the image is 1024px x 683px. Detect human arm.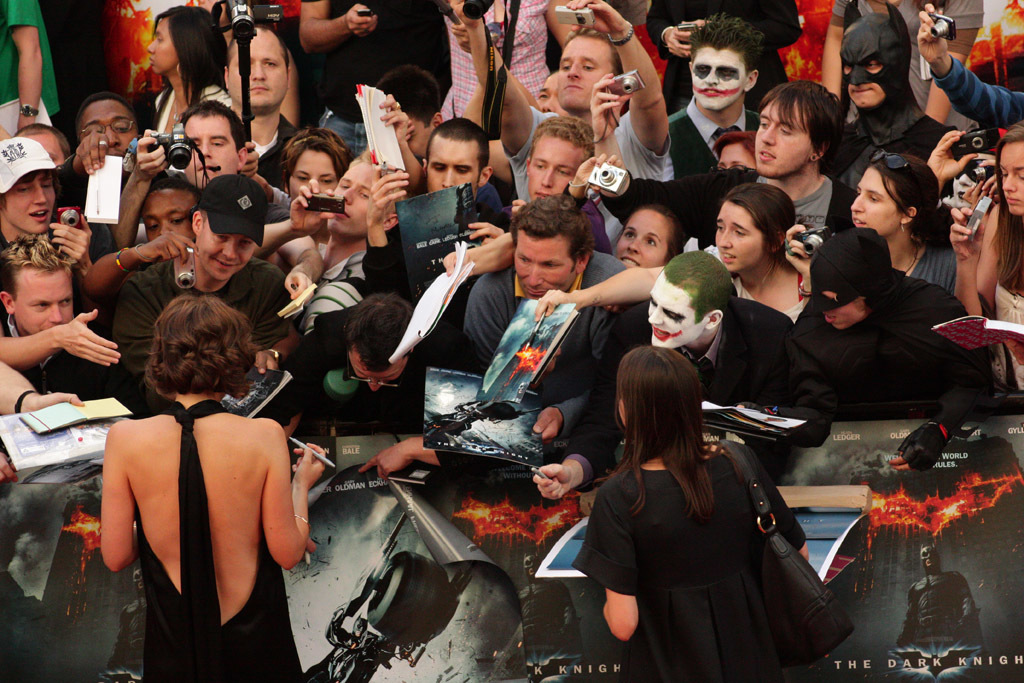
Detection: bbox=(561, 0, 672, 166).
